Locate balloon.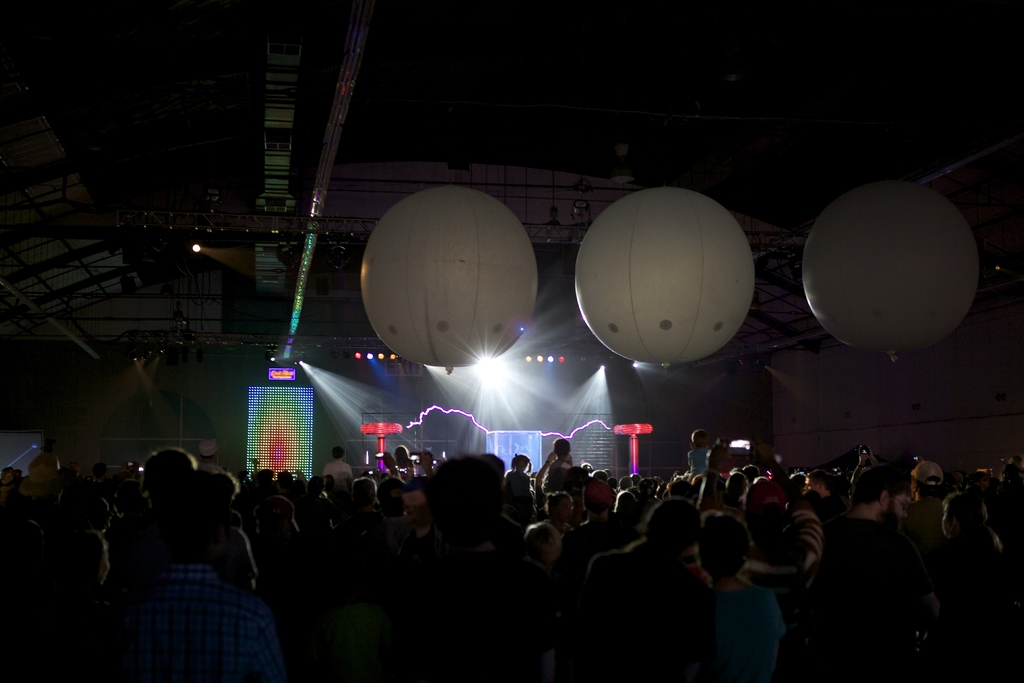
Bounding box: {"x1": 575, "y1": 186, "x2": 755, "y2": 372}.
